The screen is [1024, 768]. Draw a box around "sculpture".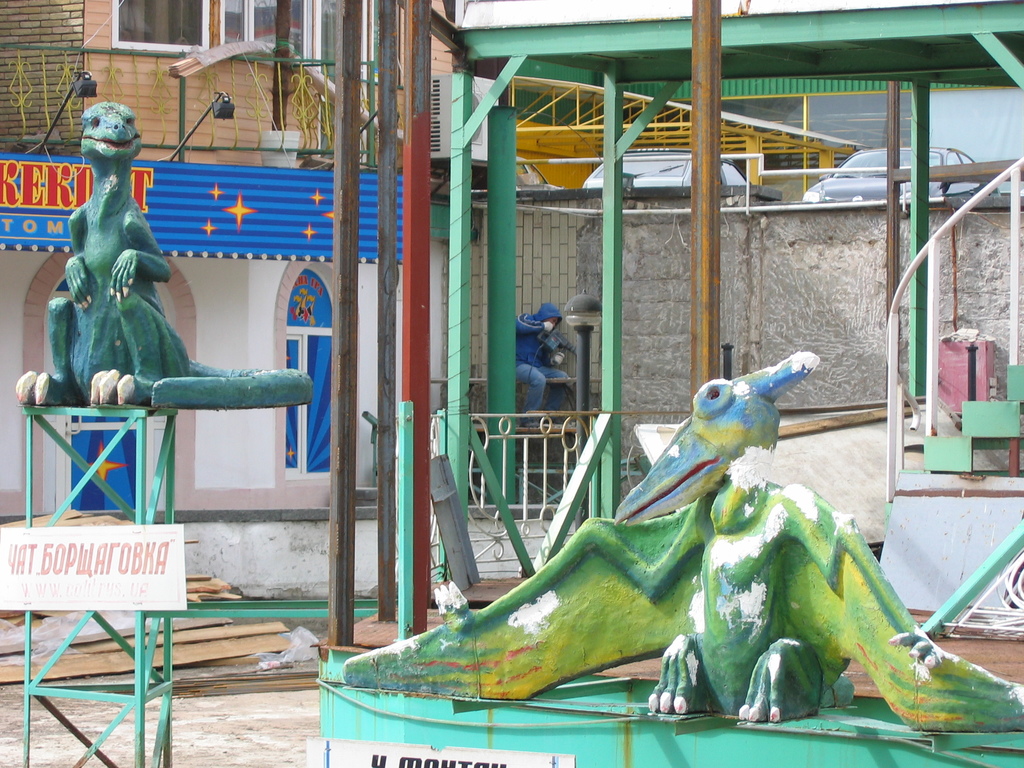
Rect(12, 101, 315, 408).
